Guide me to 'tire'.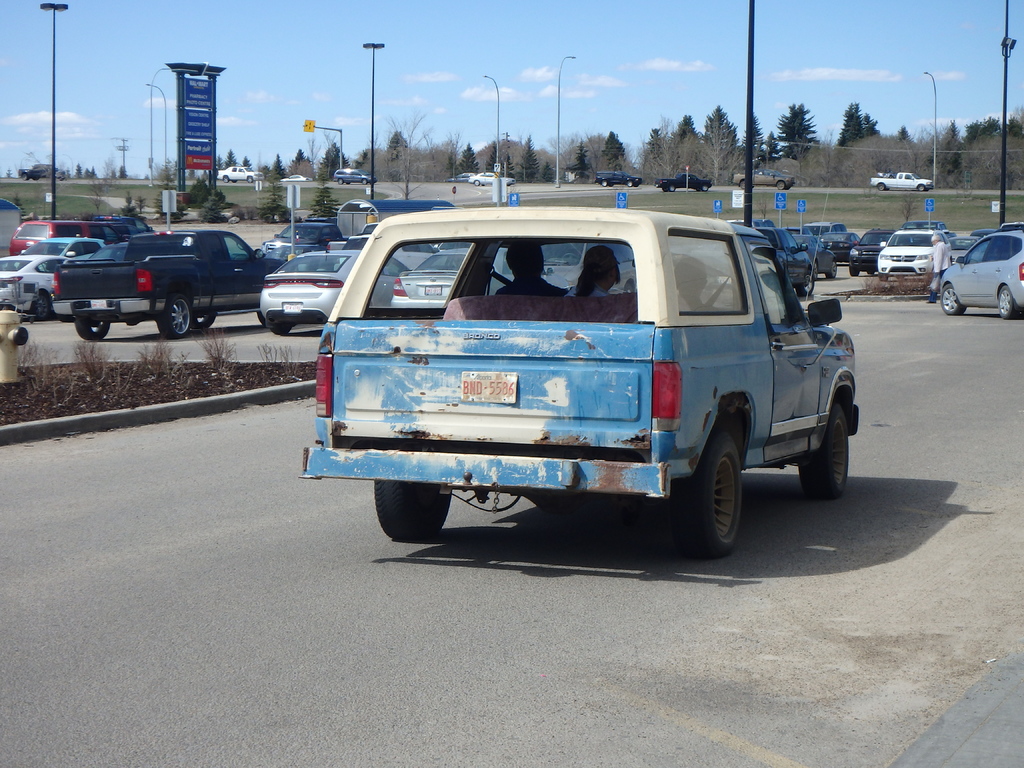
Guidance: BBox(73, 316, 109, 339).
